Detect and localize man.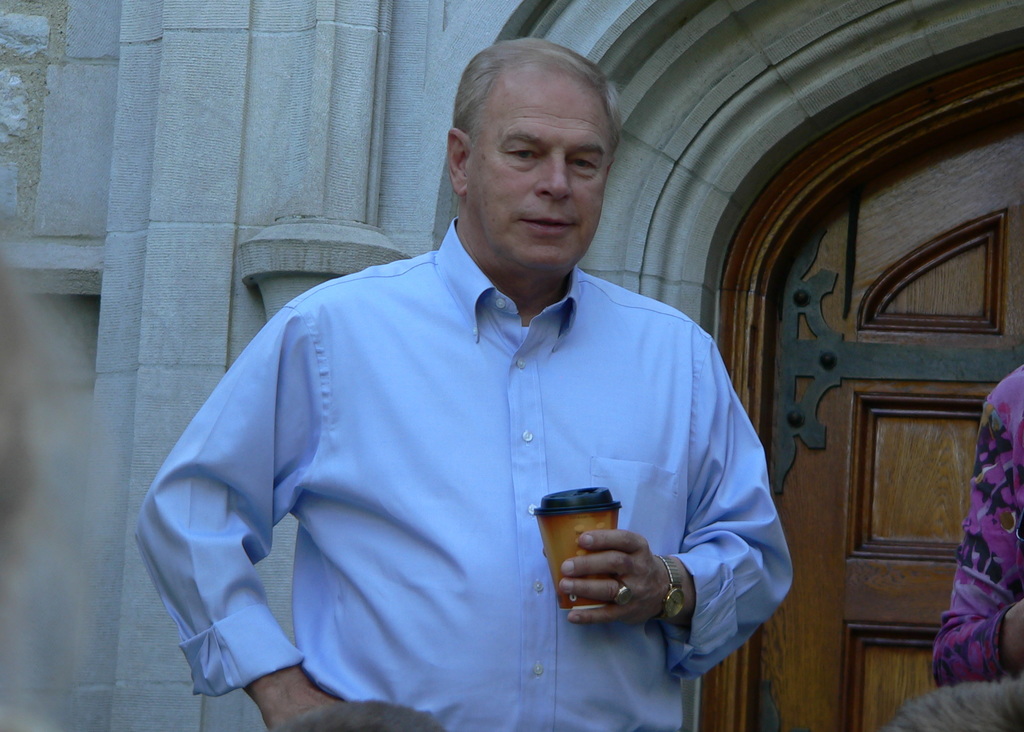
Localized at bbox=(160, 60, 813, 726).
